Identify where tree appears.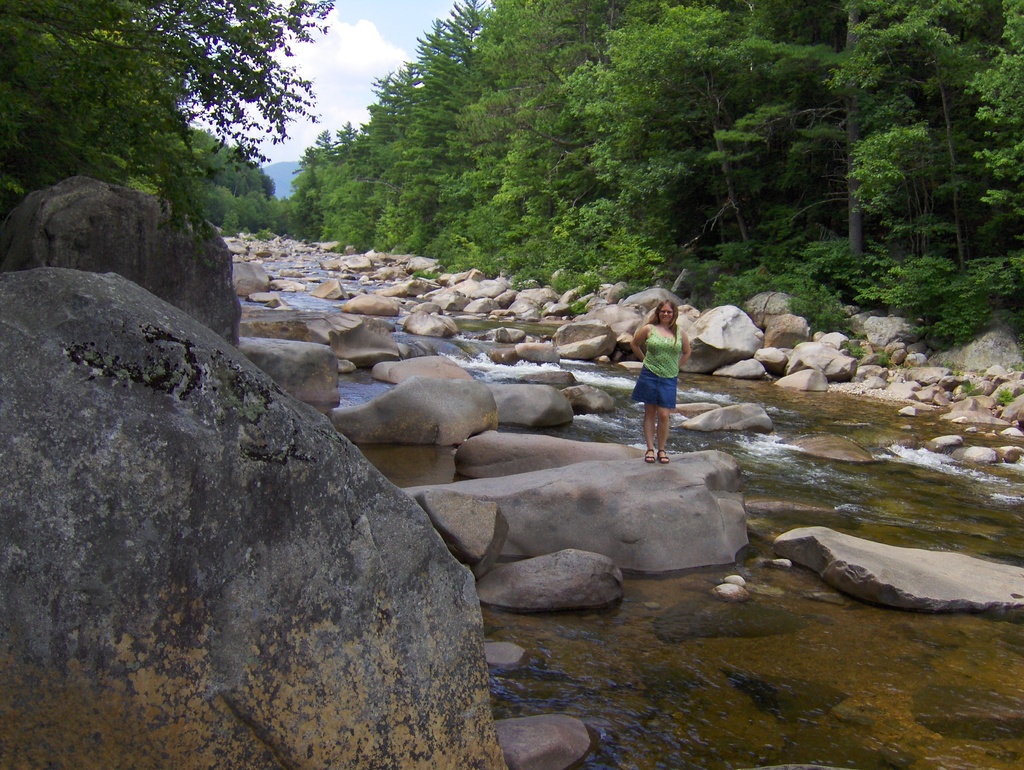
Appears at bbox=[0, 0, 327, 241].
